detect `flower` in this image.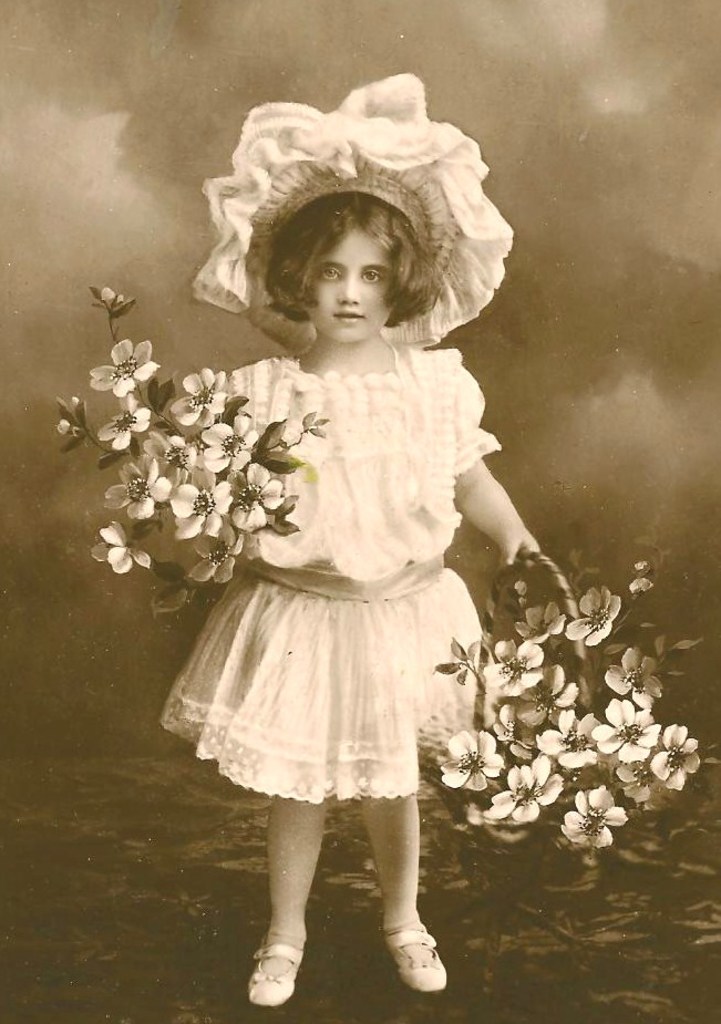
Detection: box(164, 470, 235, 540).
